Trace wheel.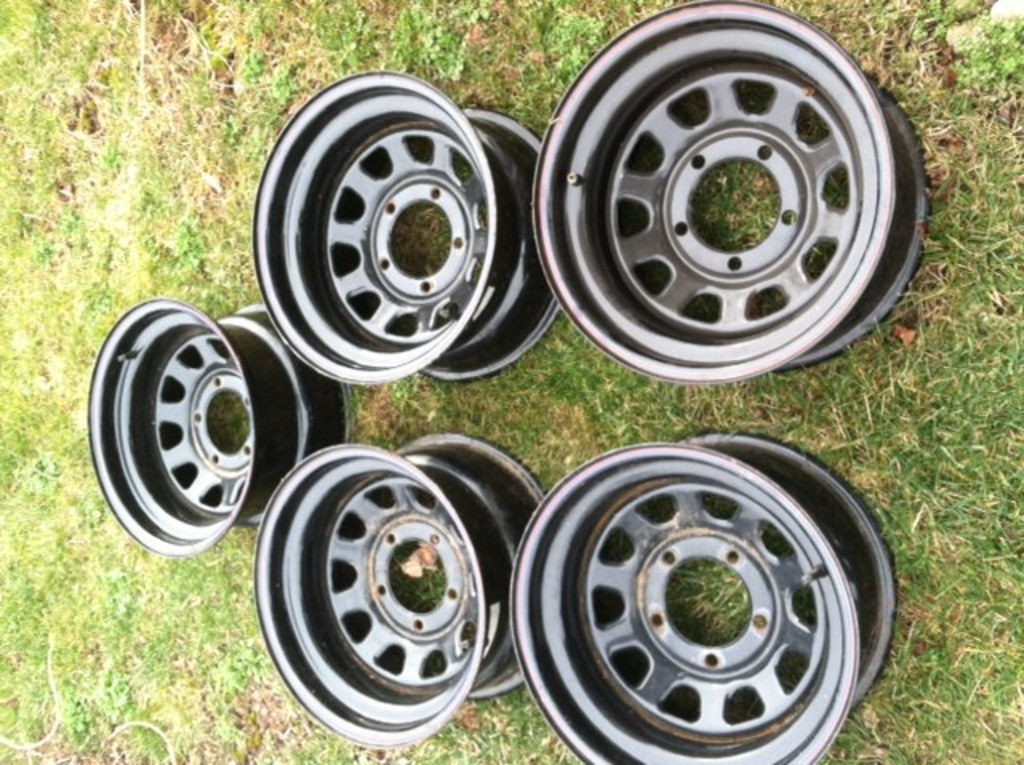
Traced to [528, 2, 933, 381].
